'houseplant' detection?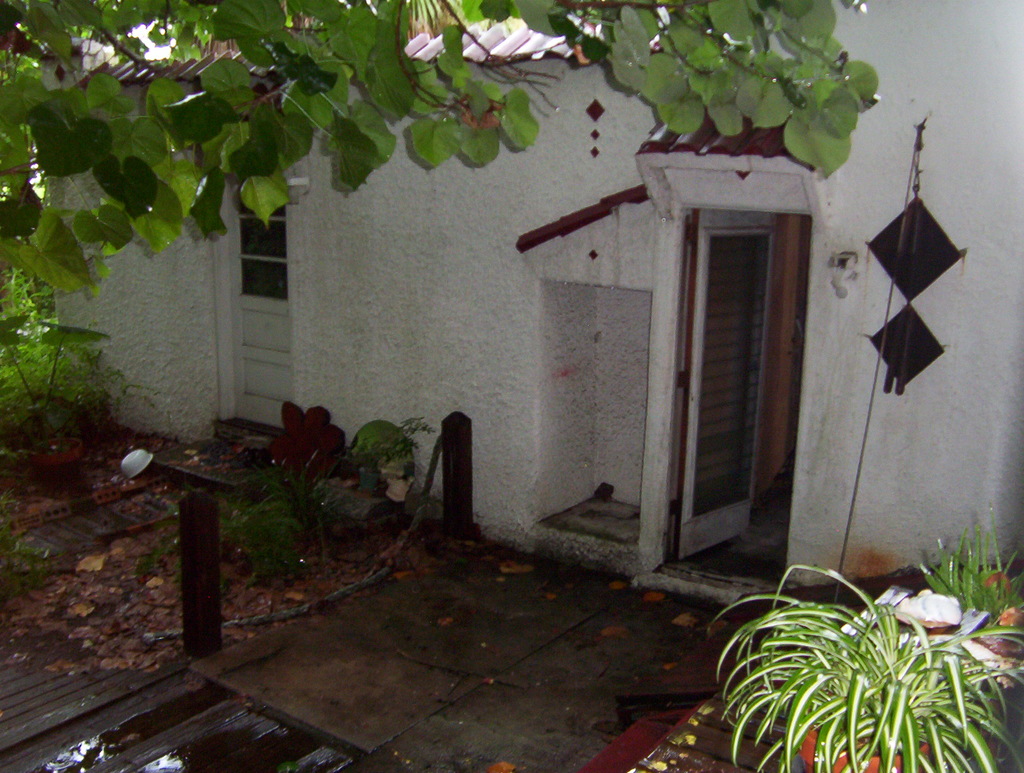
19,338,88,487
